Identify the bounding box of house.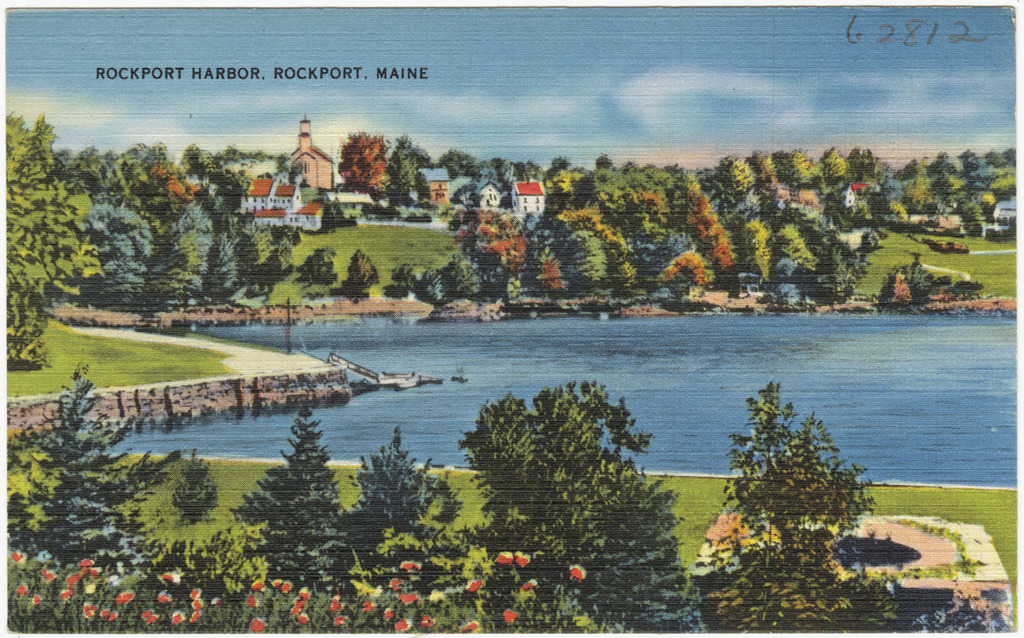
l=121, t=167, r=187, b=211.
